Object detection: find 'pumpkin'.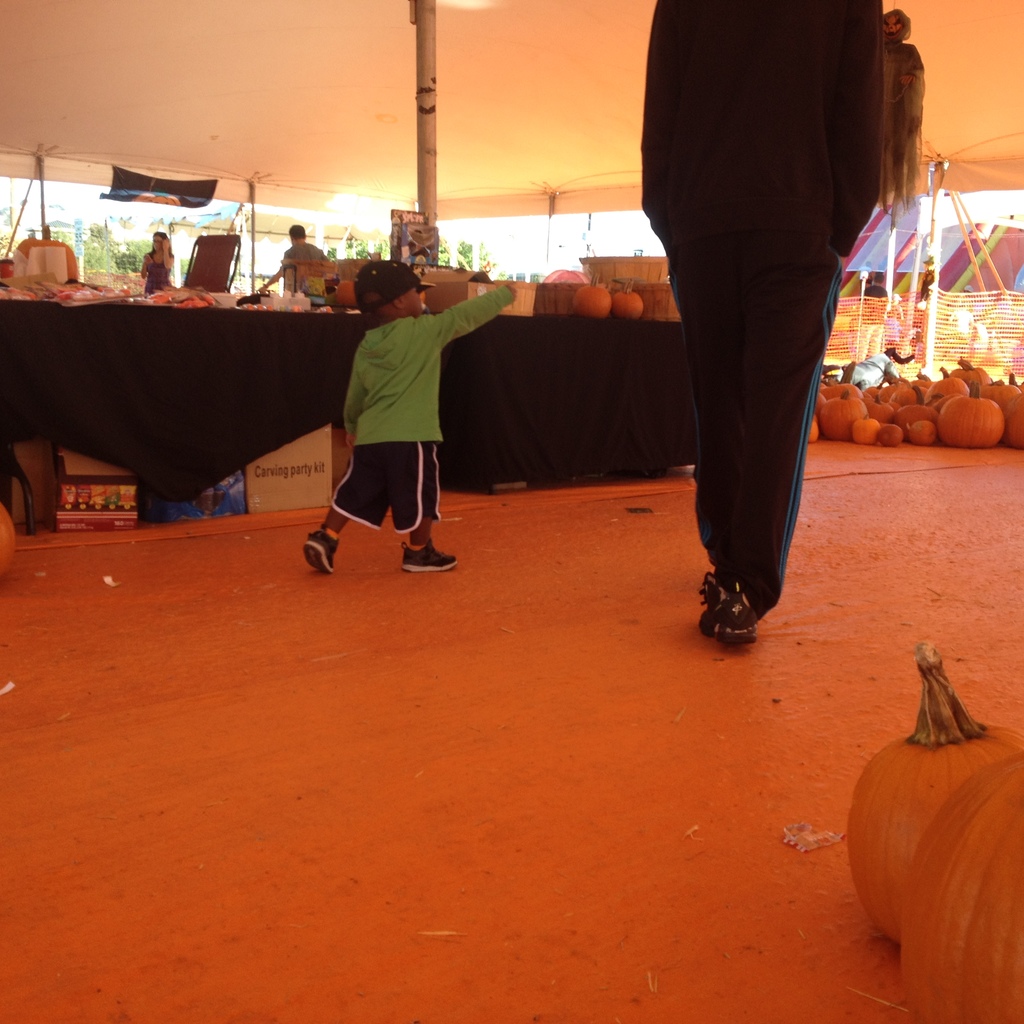
{"x1": 575, "y1": 280, "x2": 612, "y2": 319}.
